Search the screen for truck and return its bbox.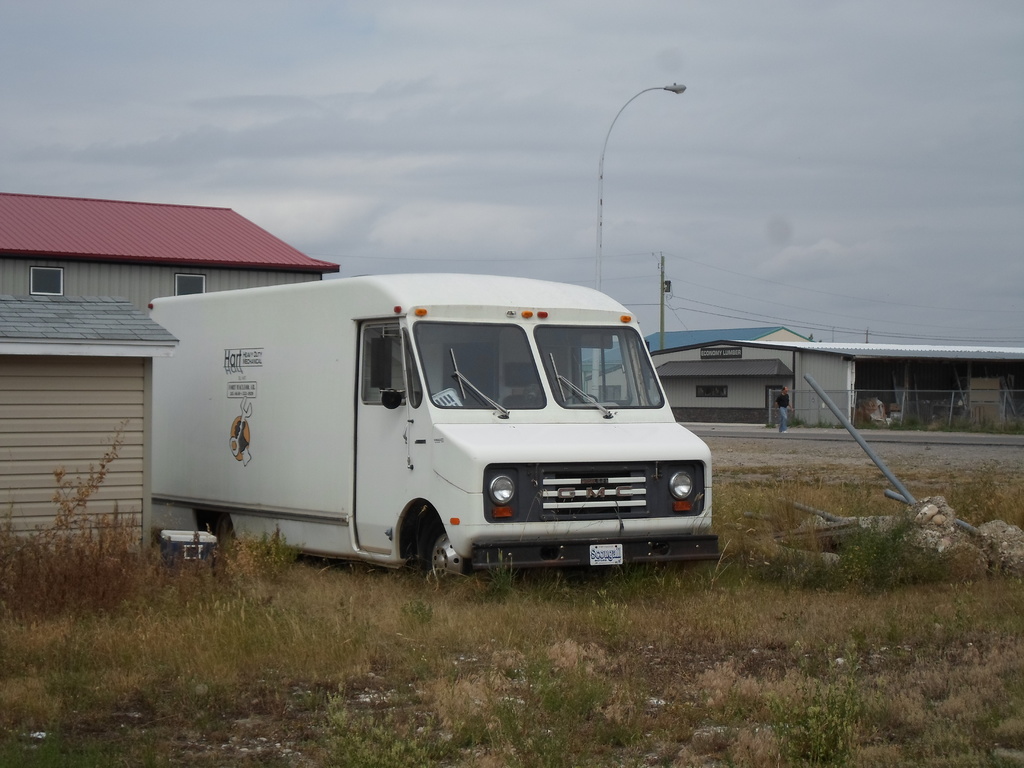
Found: box(128, 268, 702, 586).
